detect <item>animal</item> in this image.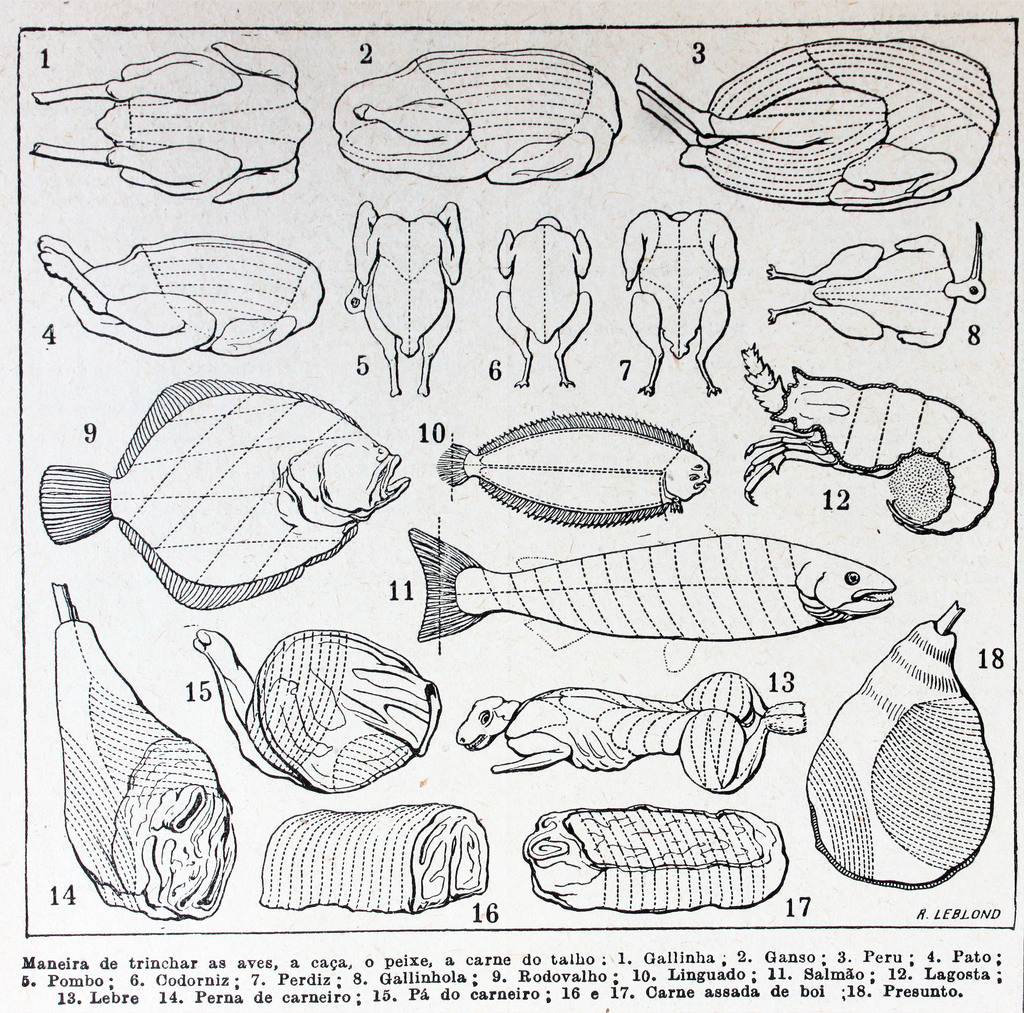
Detection: 402:526:900:678.
